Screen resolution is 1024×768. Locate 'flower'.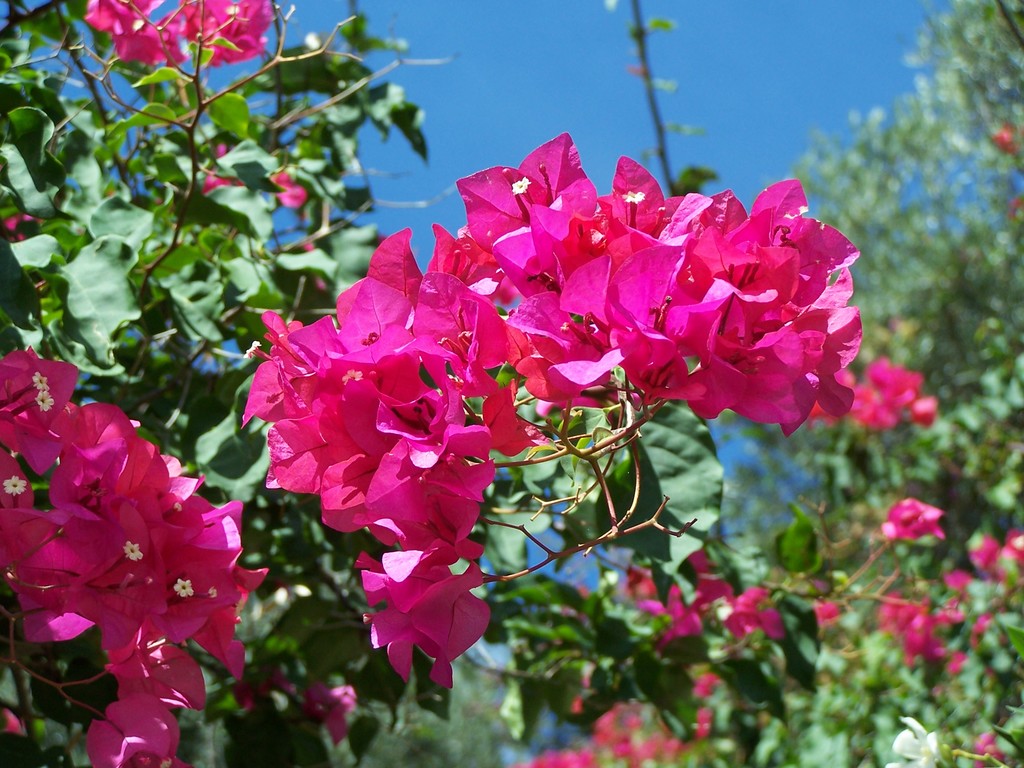
Rect(1000, 528, 1023, 570).
